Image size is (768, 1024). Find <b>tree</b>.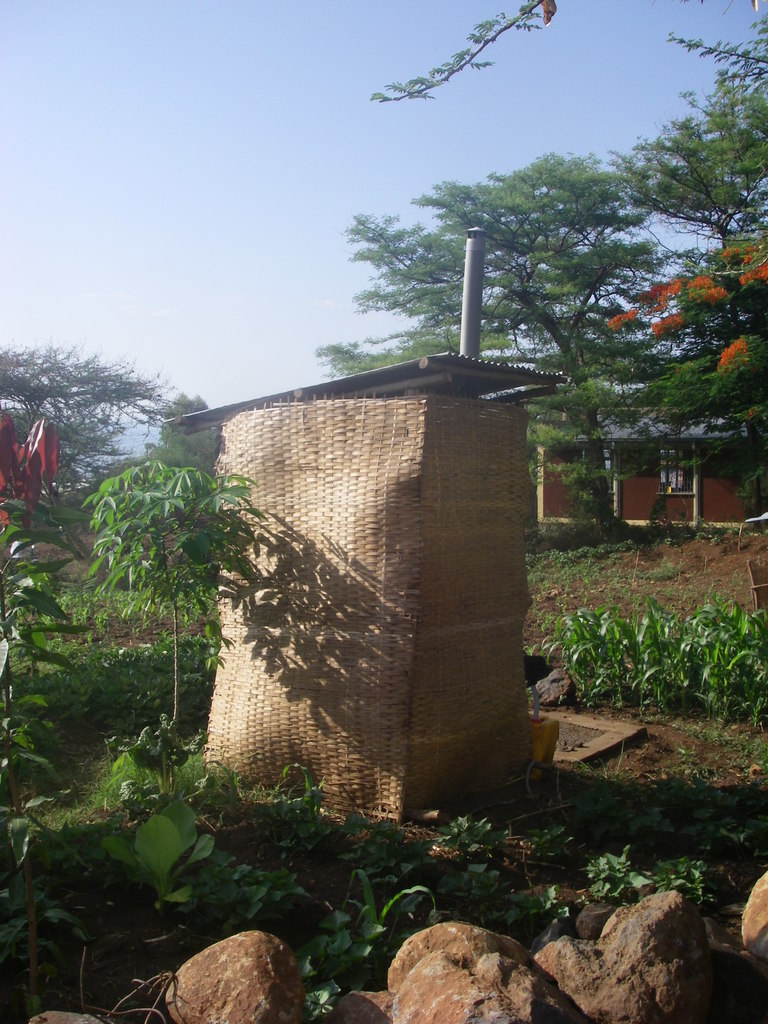
<box>308,147,660,547</box>.
